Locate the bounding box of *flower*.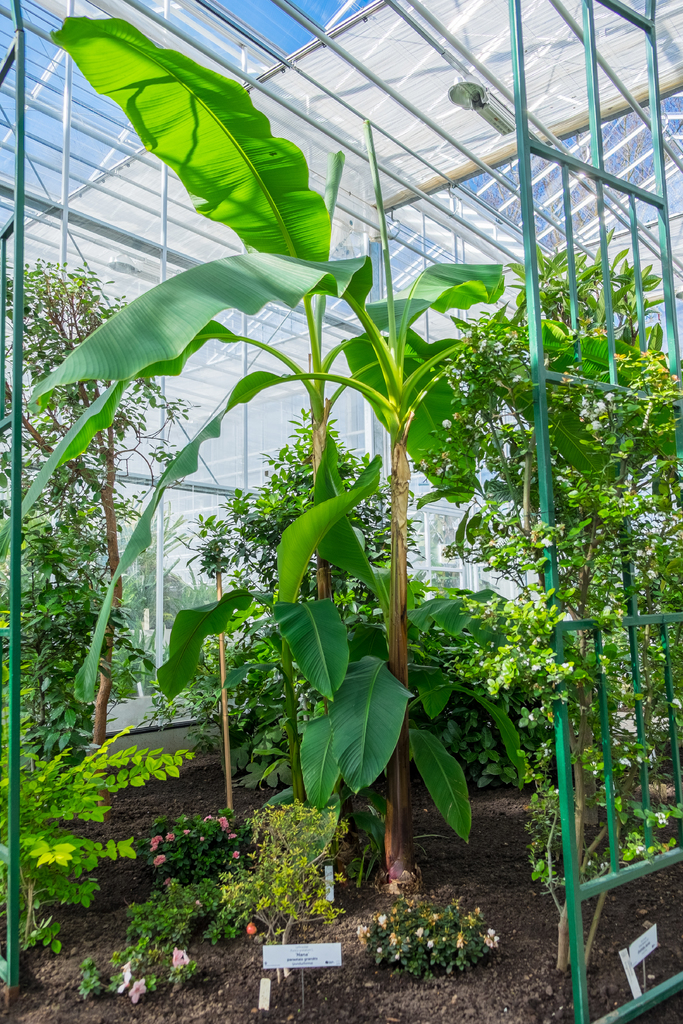
Bounding box: x1=651, y1=813, x2=670, y2=830.
